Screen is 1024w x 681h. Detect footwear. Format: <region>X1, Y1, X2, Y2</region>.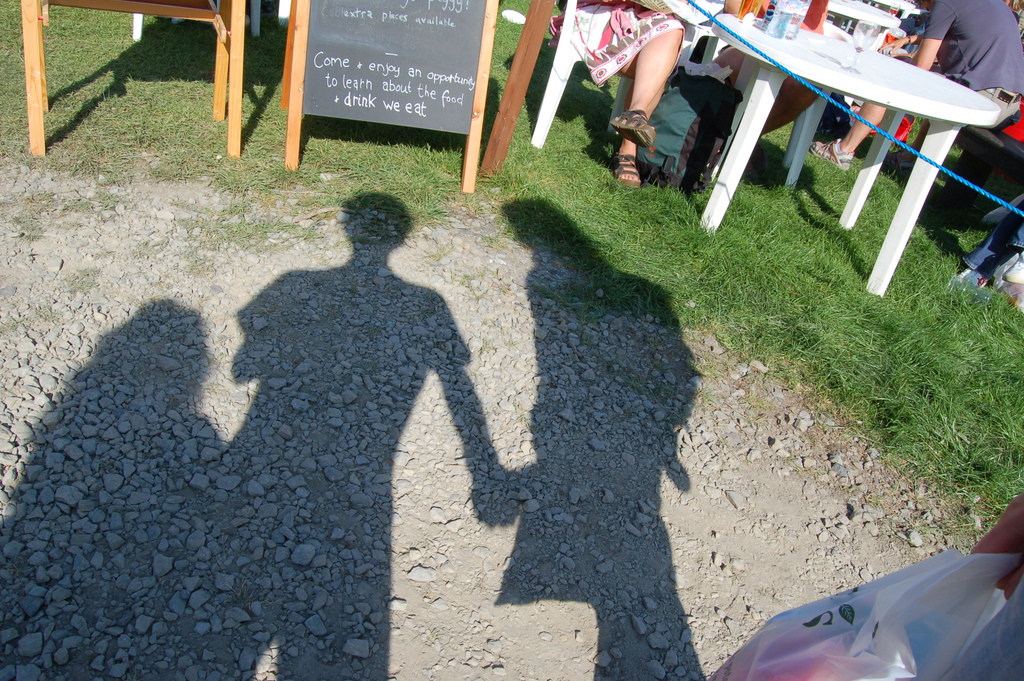
<region>964, 261, 990, 291</region>.
